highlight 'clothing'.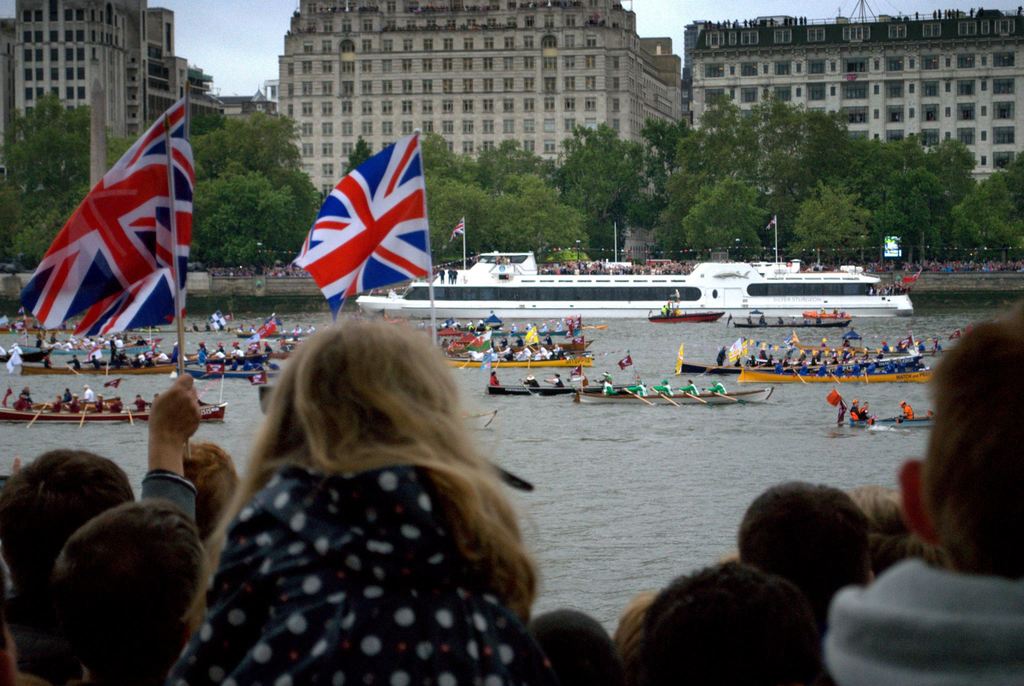
Highlighted region: BBox(474, 352, 482, 361).
